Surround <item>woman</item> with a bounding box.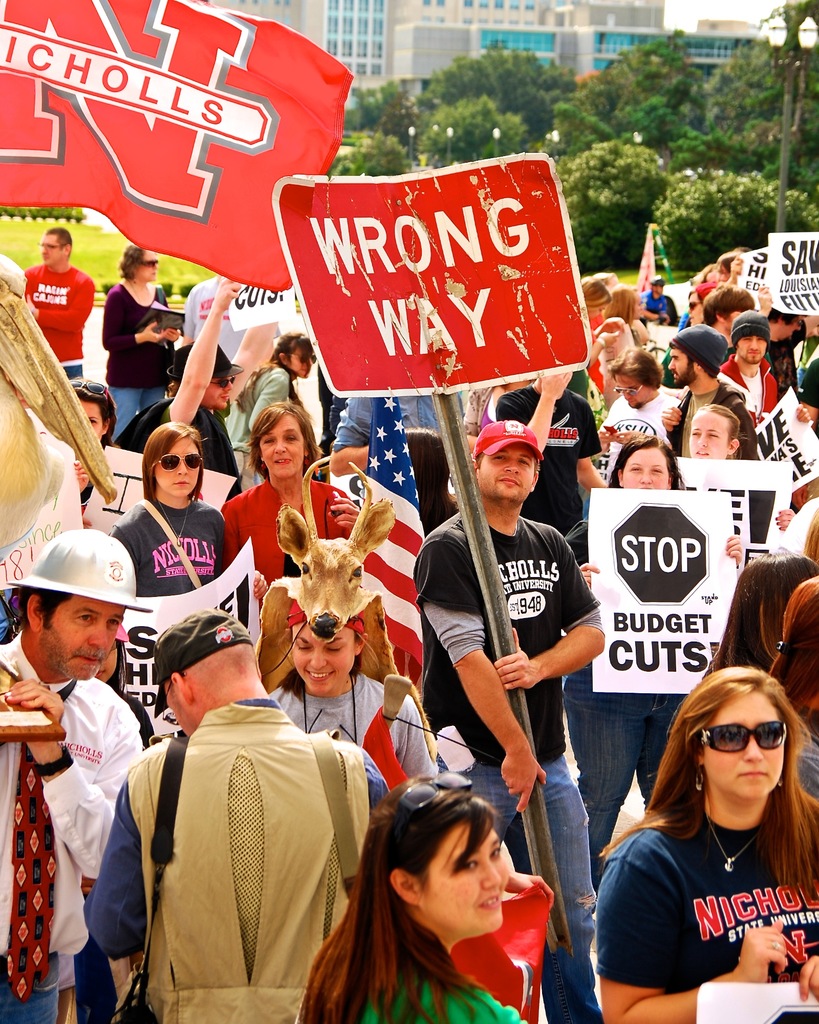
{"x1": 68, "y1": 374, "x2": 120, "y2": 518}.
